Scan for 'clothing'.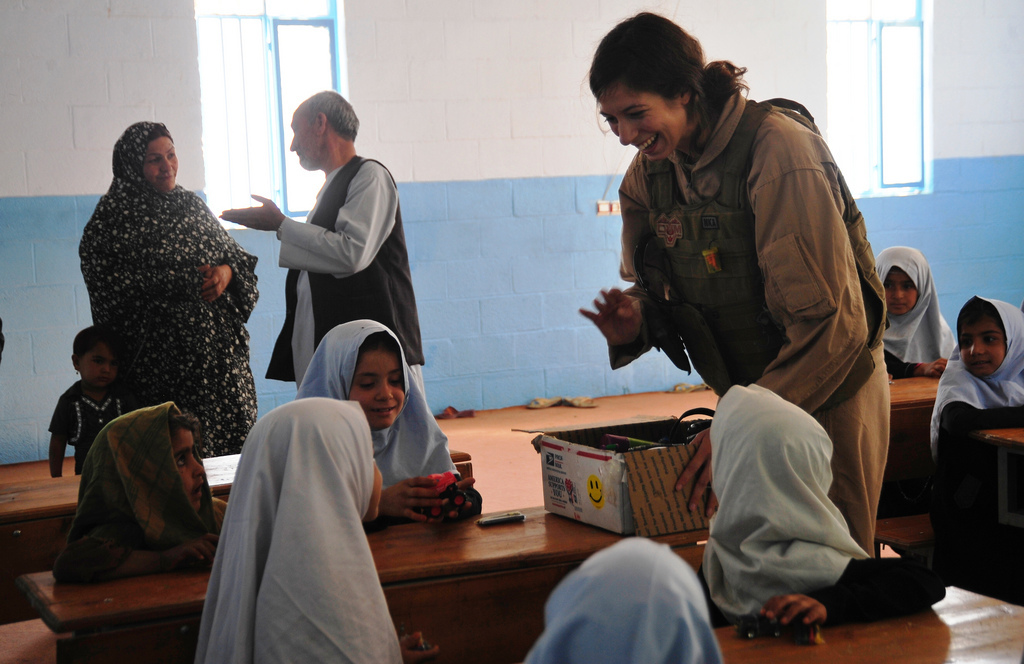
Scan result: crop(298, 317, 466, 481).
